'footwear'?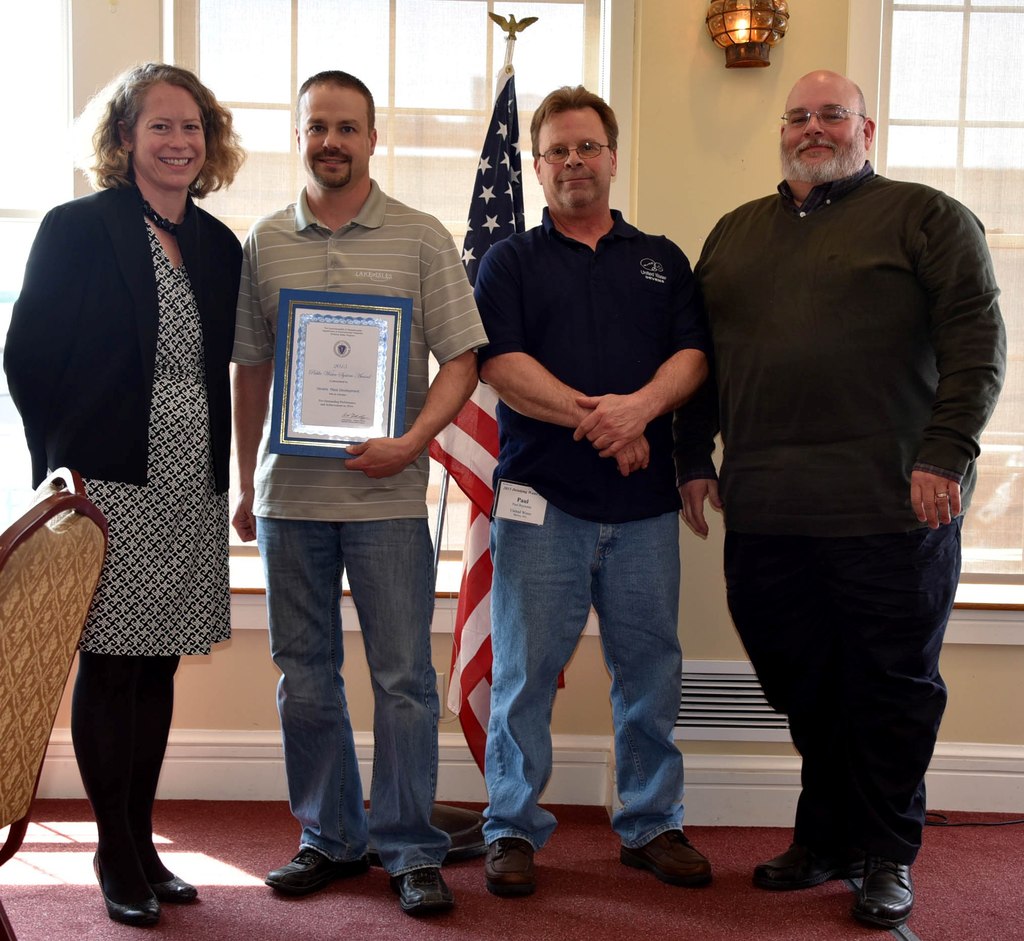
rect(753, 833, 852, 891)
